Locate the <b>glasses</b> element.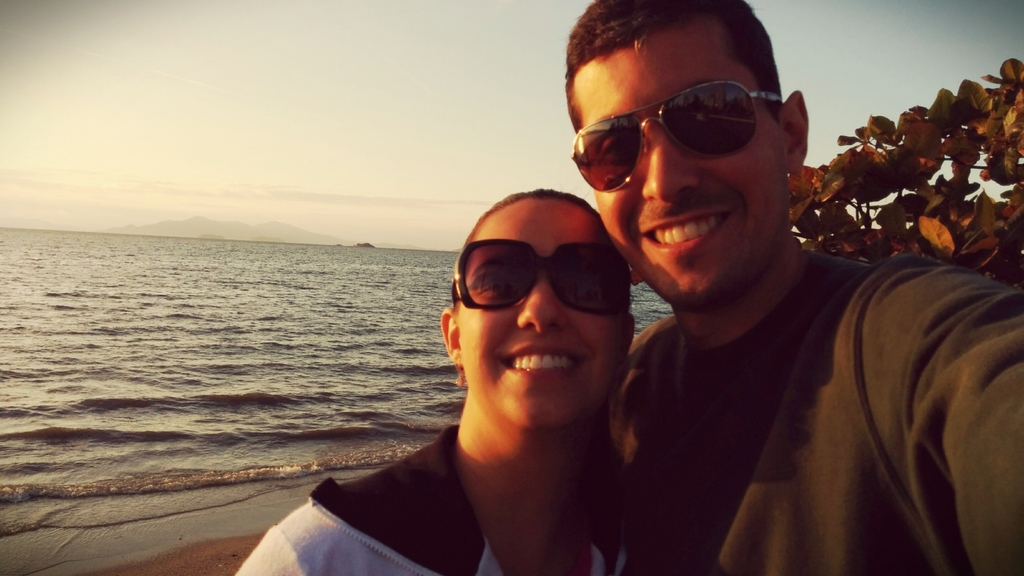
Element bbox: bbox(569, 78, 786, 191).
